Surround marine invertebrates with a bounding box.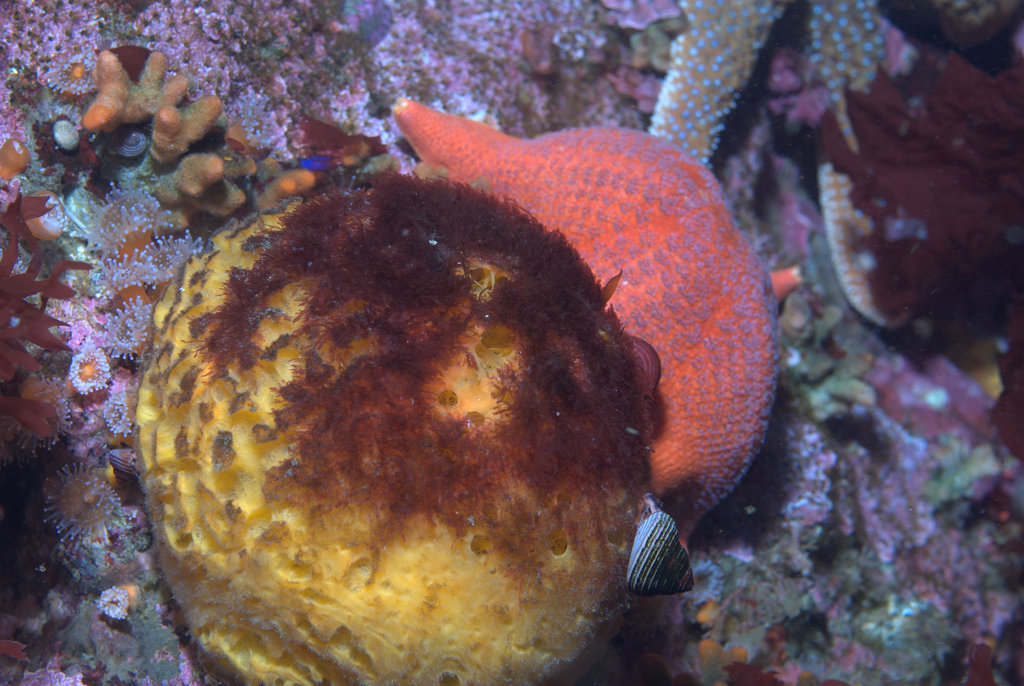
(x1=817, y1=1, x2=1023, y2=361).
